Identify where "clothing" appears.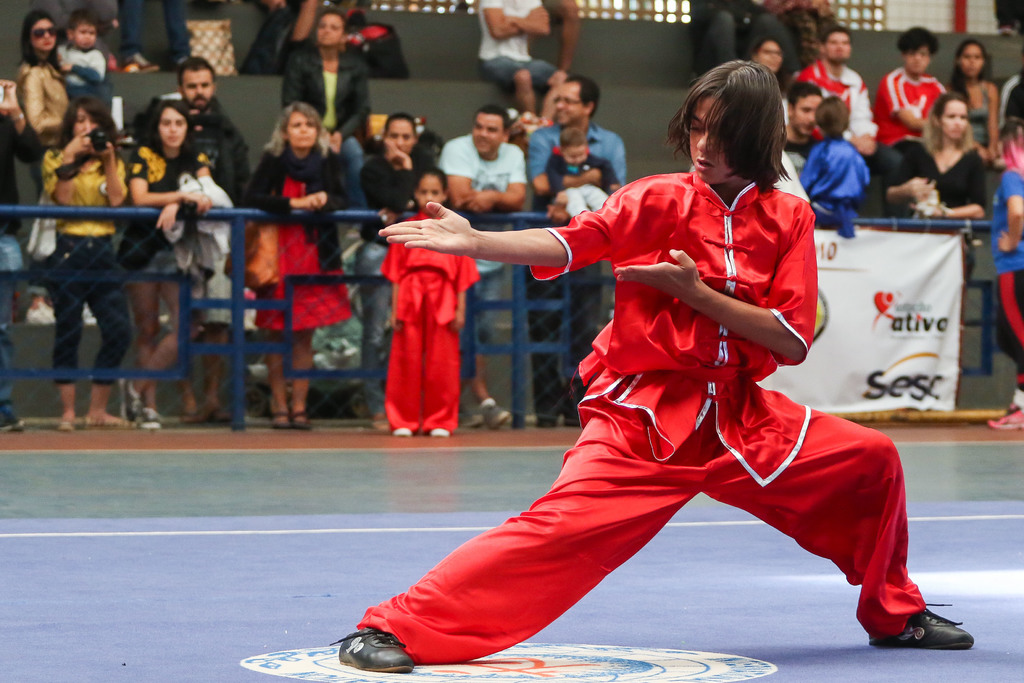
Appears at box=[237, 151, 368, 342].
